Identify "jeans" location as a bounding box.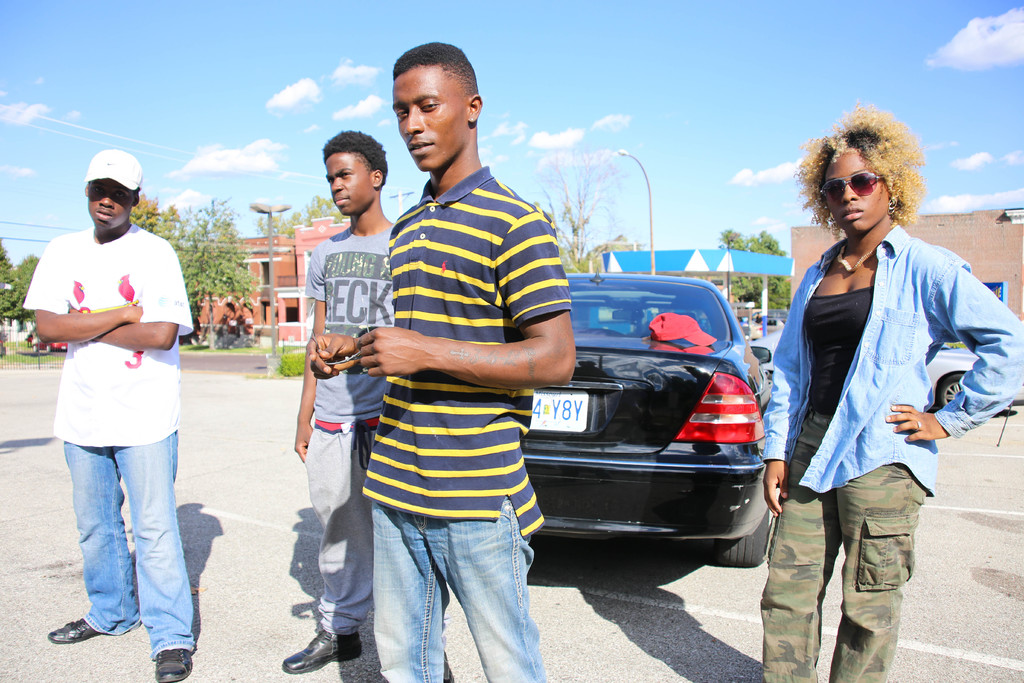
(x1=362, y1=495, x2=539, y2=682).
